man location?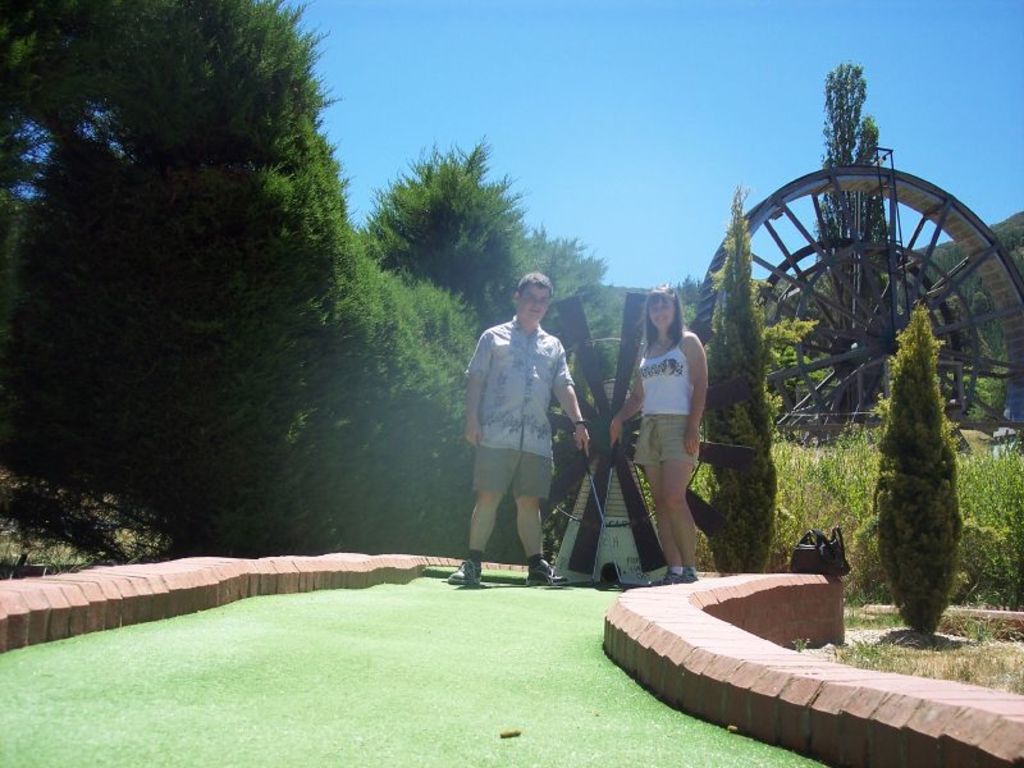
(468,279,586,590)
